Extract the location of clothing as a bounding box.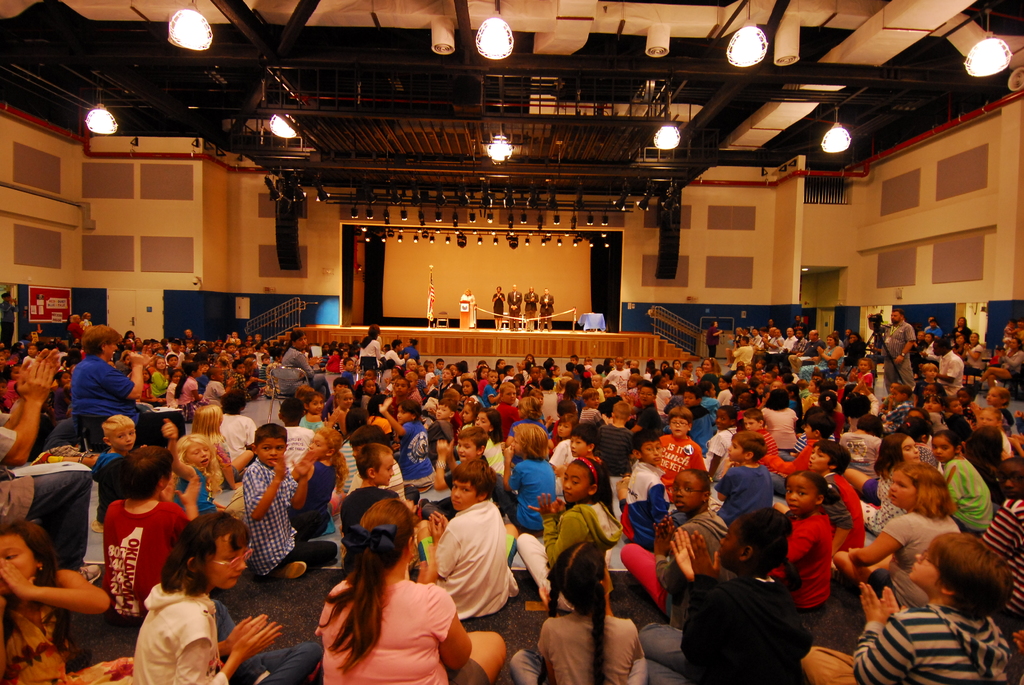
(220,412,254,459).
